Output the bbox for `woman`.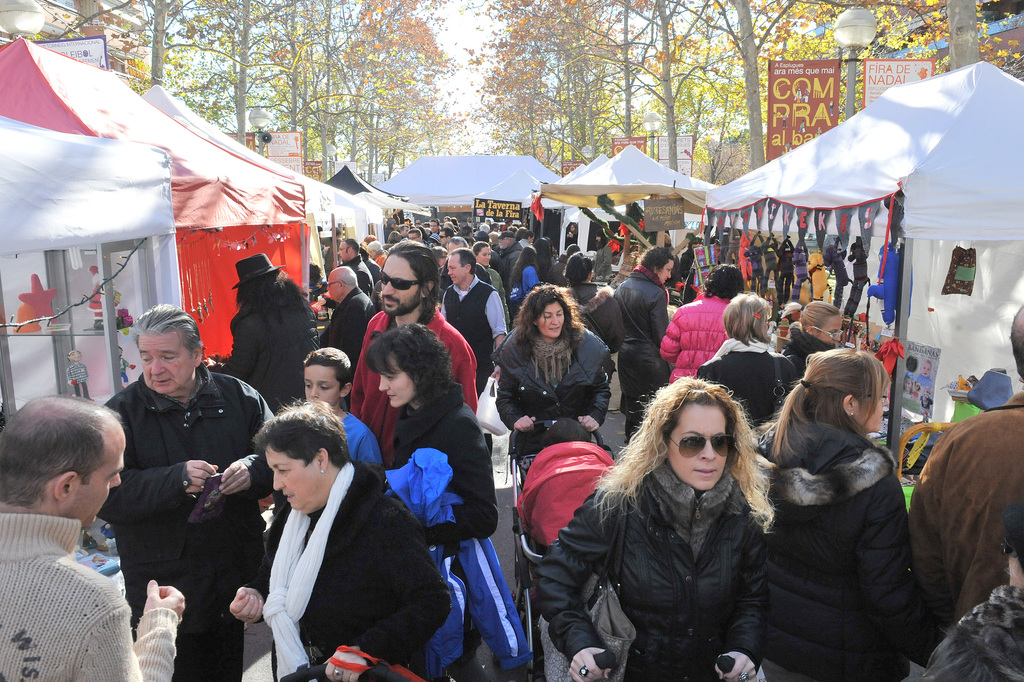
left=753, top=343, right=950, bottom=681.
